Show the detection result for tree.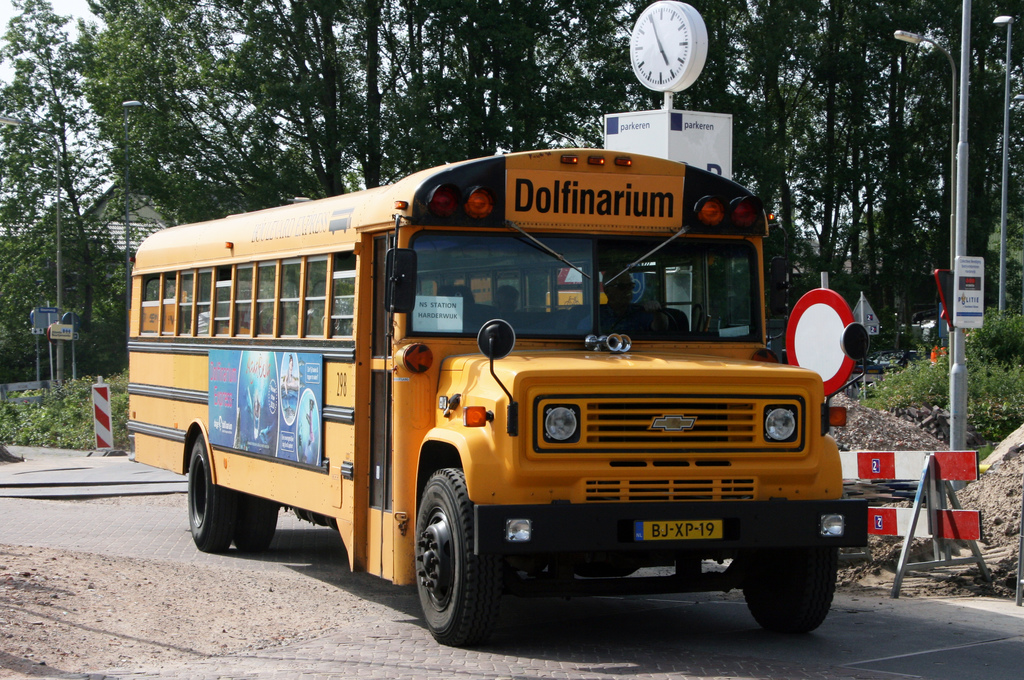
select_region(1, 209, 133, 383).
